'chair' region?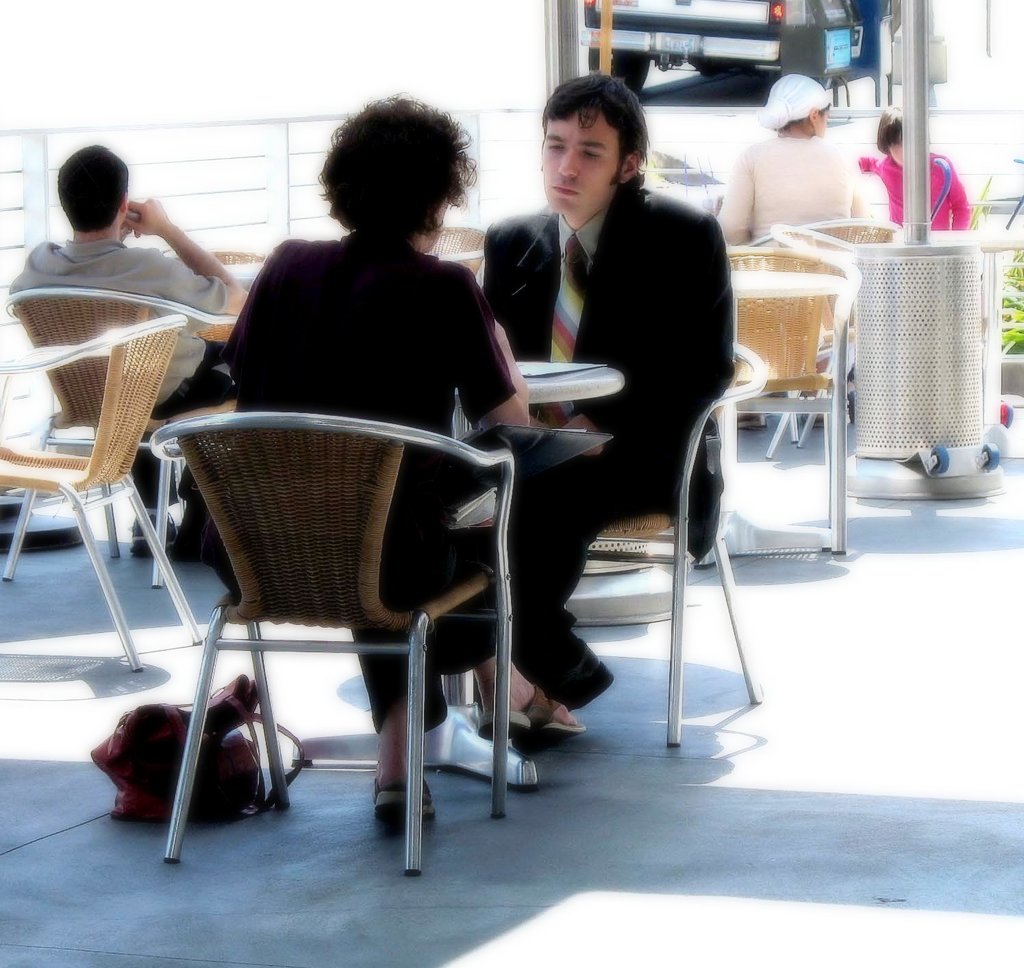
{"left": 714, "top": 245, "right": 870, "bottom": 556}
